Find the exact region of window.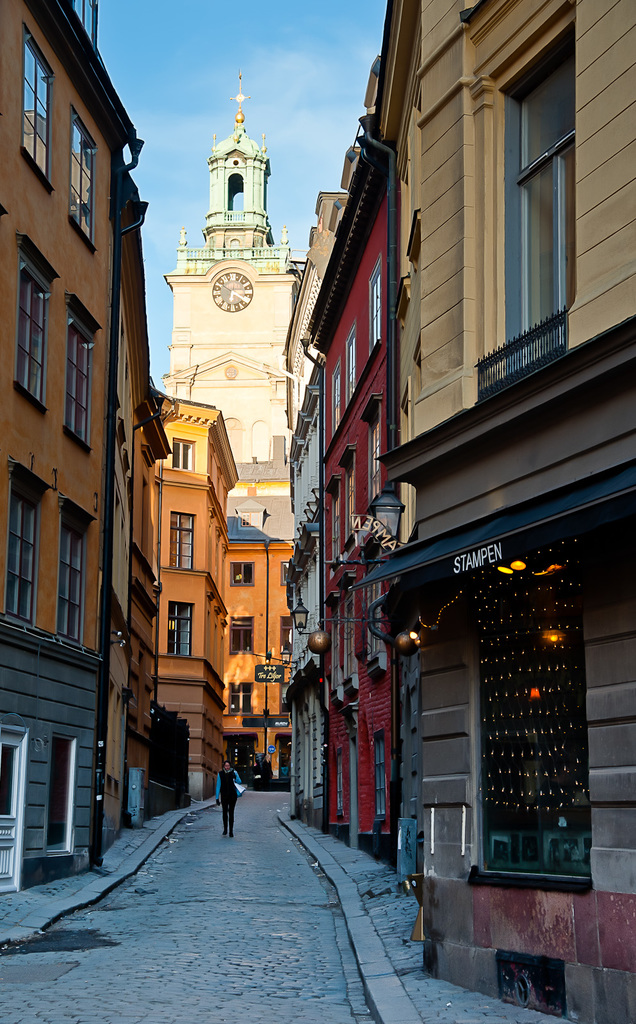
Exact region: [46,739,77,851].
